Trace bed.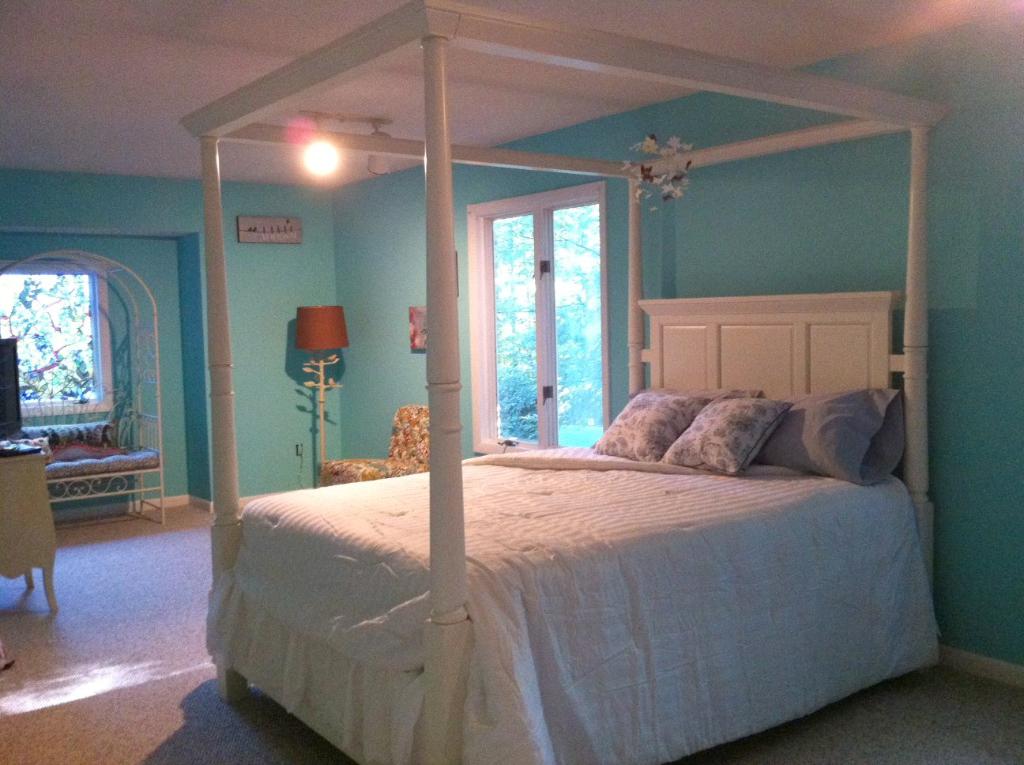
Traced to x1=185 y1=0 x2=943 y2=764.
